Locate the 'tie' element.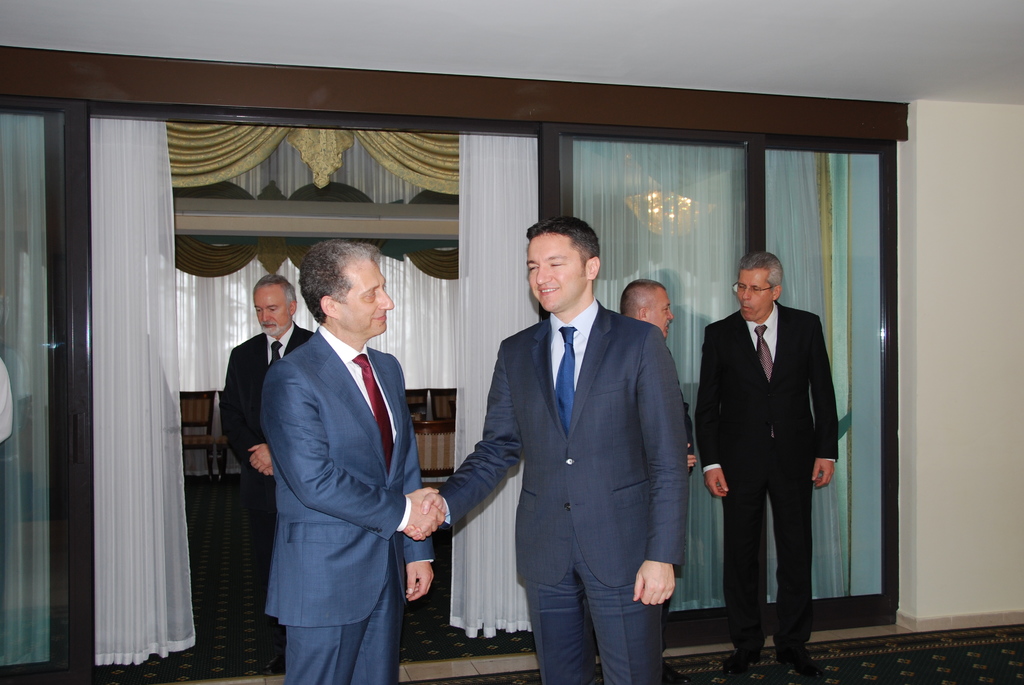
Element bbox: bbox=[554, 326, 578, 437].
